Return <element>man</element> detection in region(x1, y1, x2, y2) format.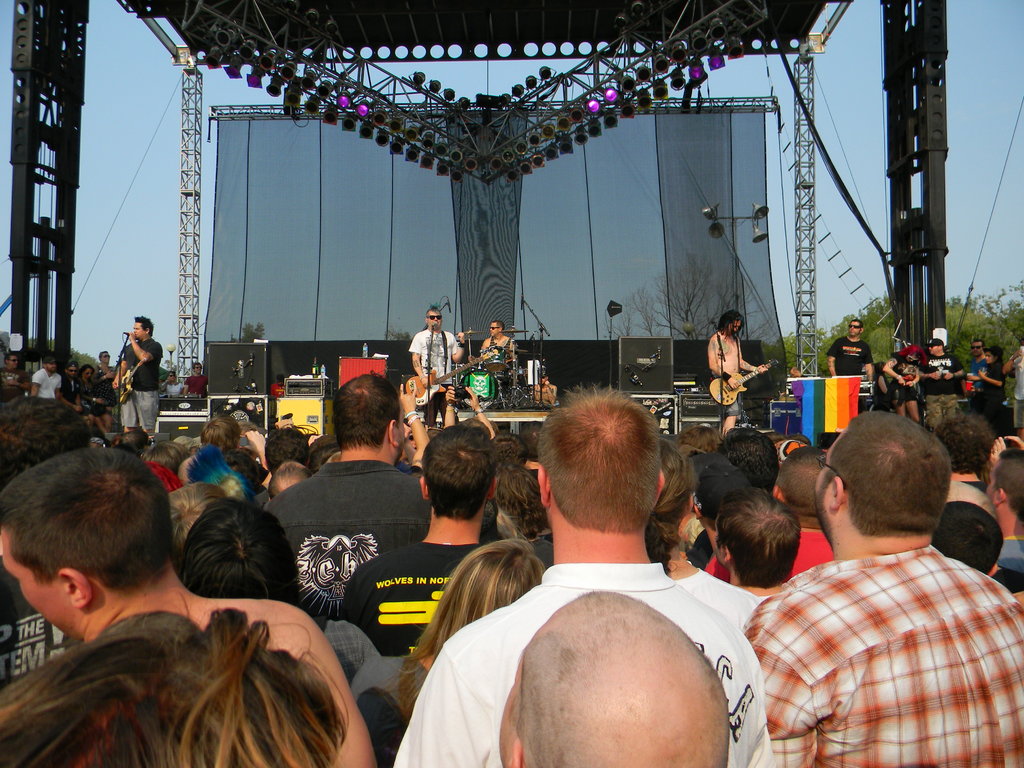
region(181, 361, 207, 399).
